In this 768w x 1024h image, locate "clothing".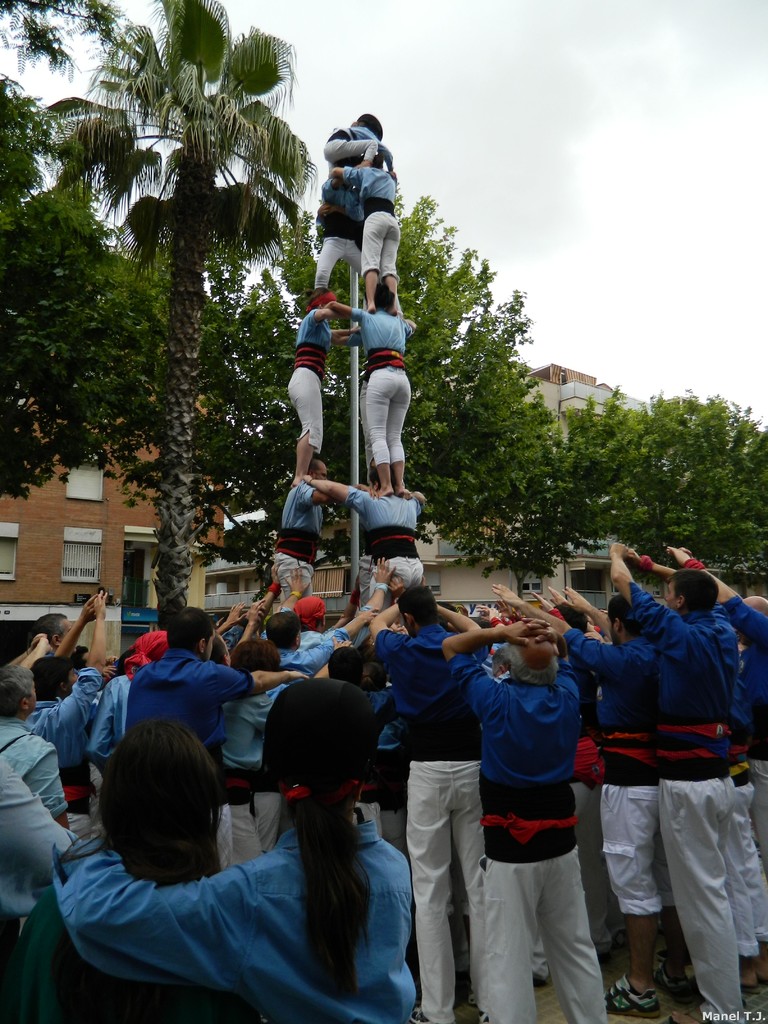
Bounding box: rect(312, 177, 363, 287).
